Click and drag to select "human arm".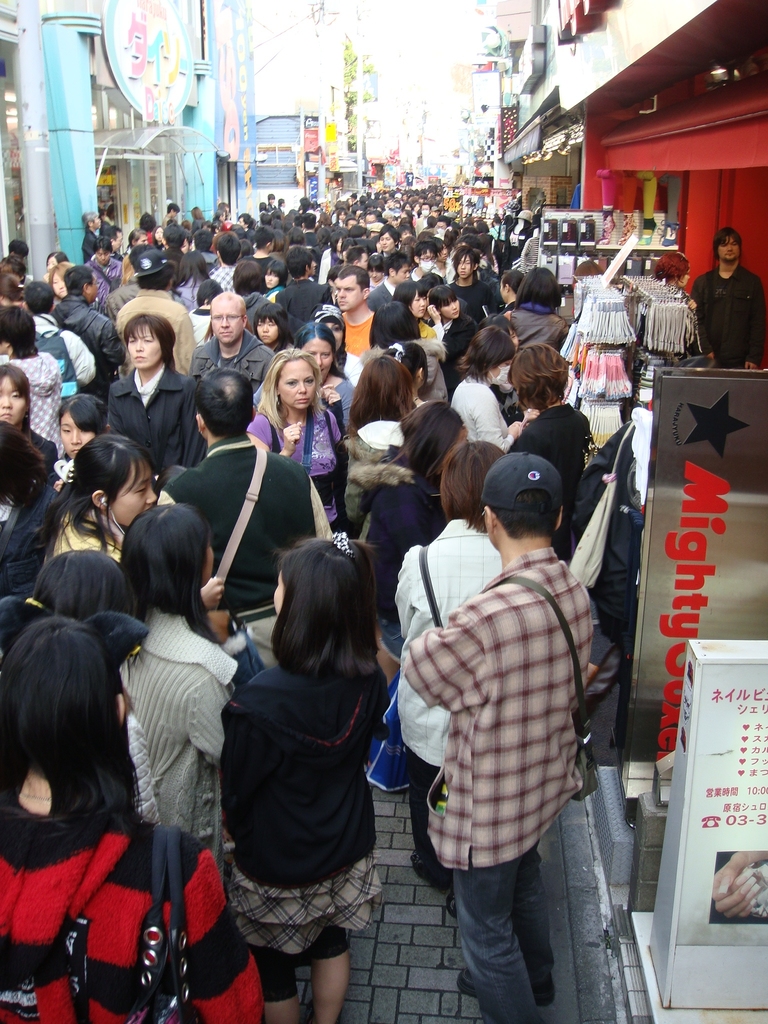
Selection: left=683, top=275, right=713, bottom=365.
